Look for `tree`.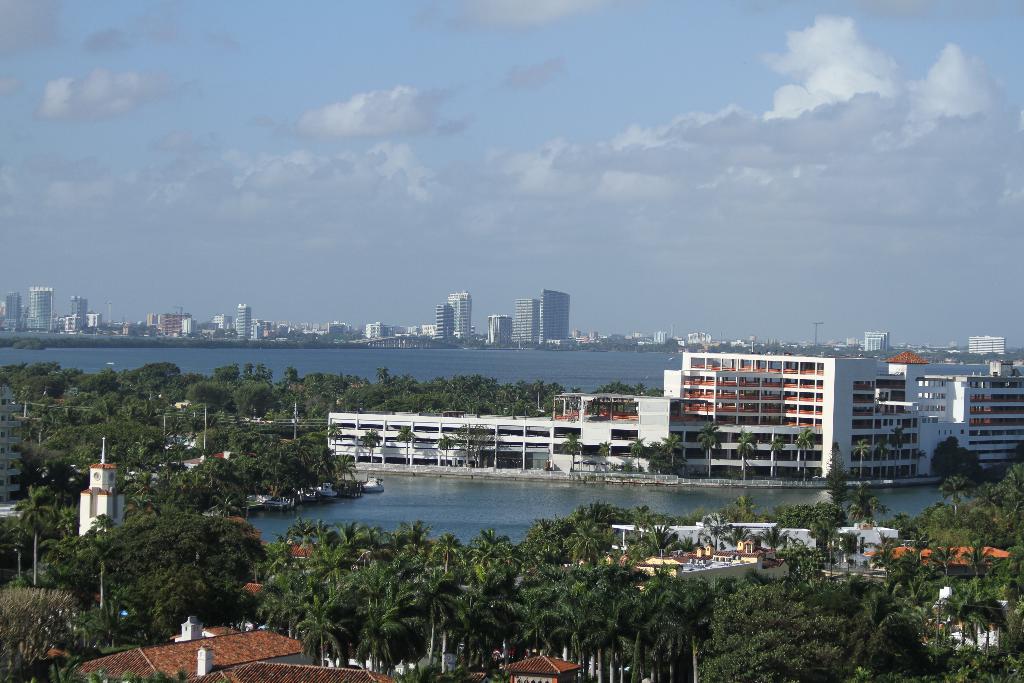
Found: select_region(450, 577, 506, 657).
